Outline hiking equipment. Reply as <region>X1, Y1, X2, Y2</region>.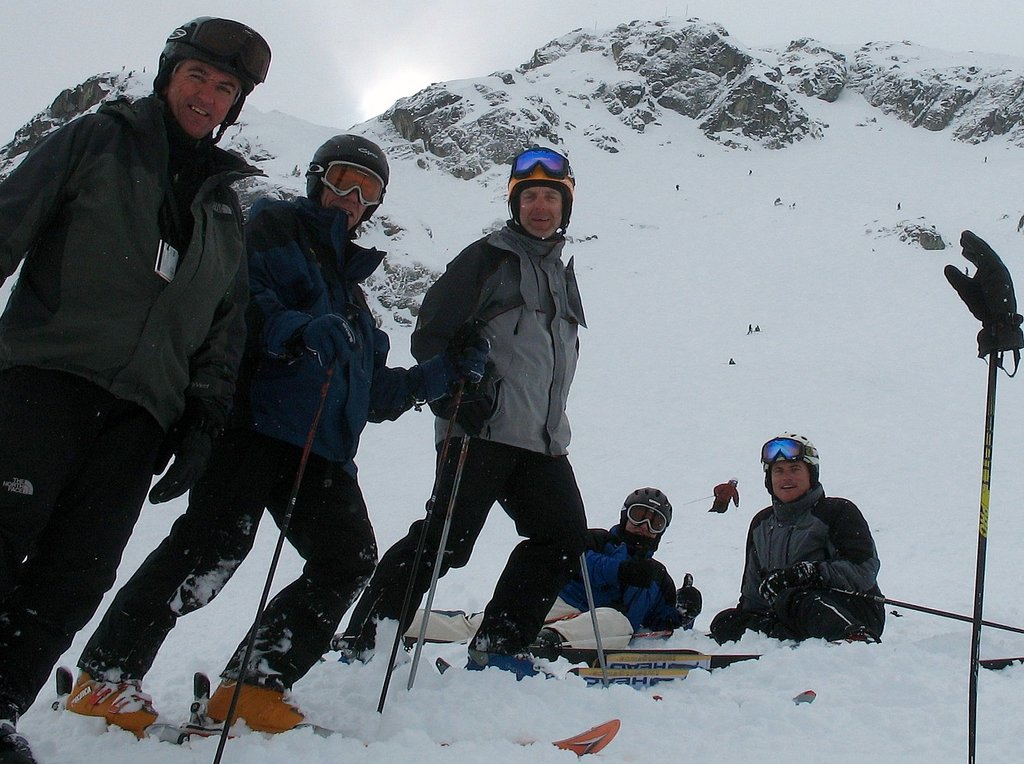
<region>963, 351, 996, 763</region>.
